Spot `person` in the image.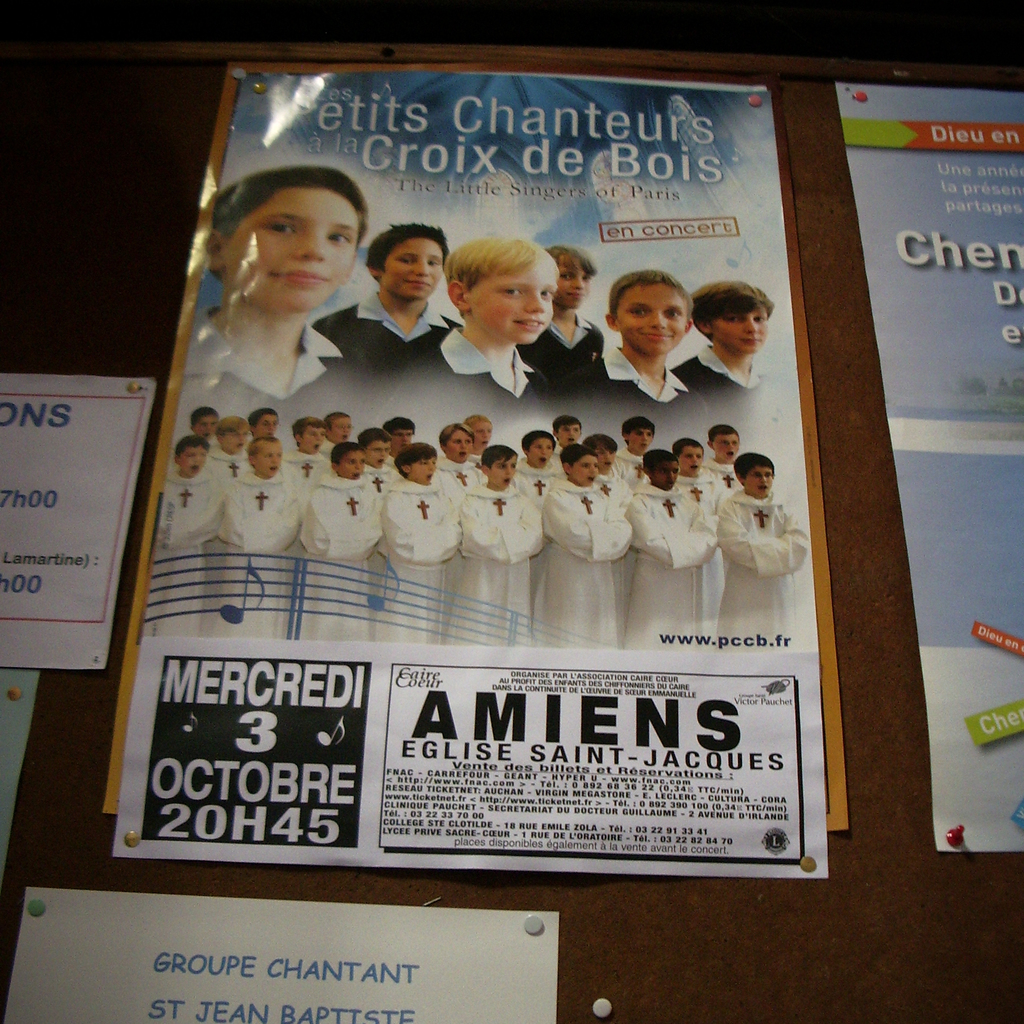
`person` found at x1=196, y1=427, x2=279, y2=637.
